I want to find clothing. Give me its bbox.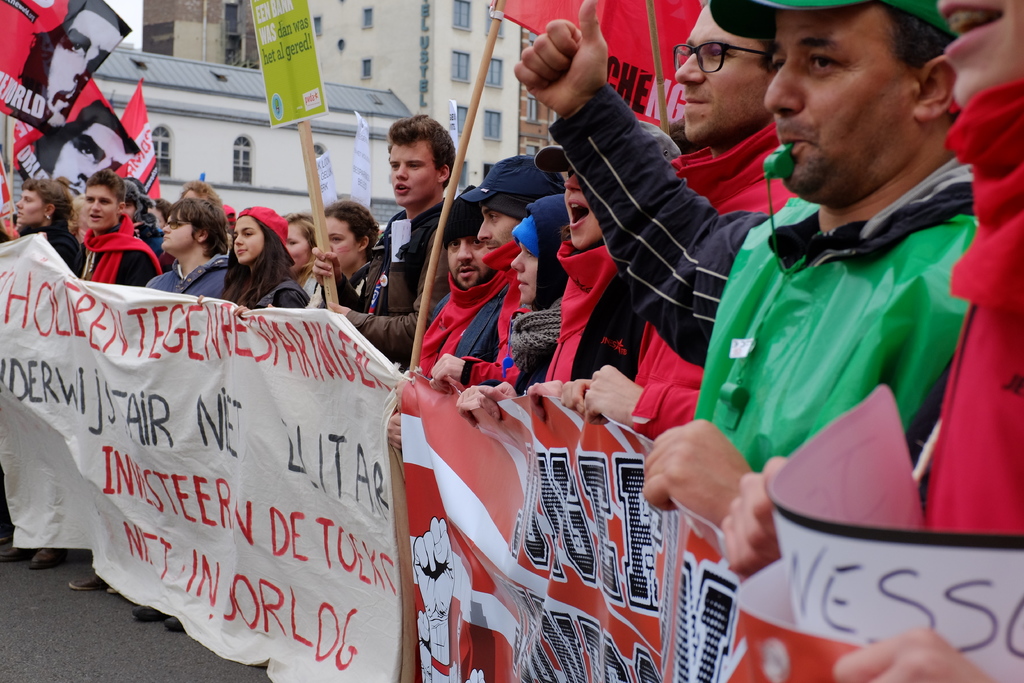
321, 195, 477, 346.
